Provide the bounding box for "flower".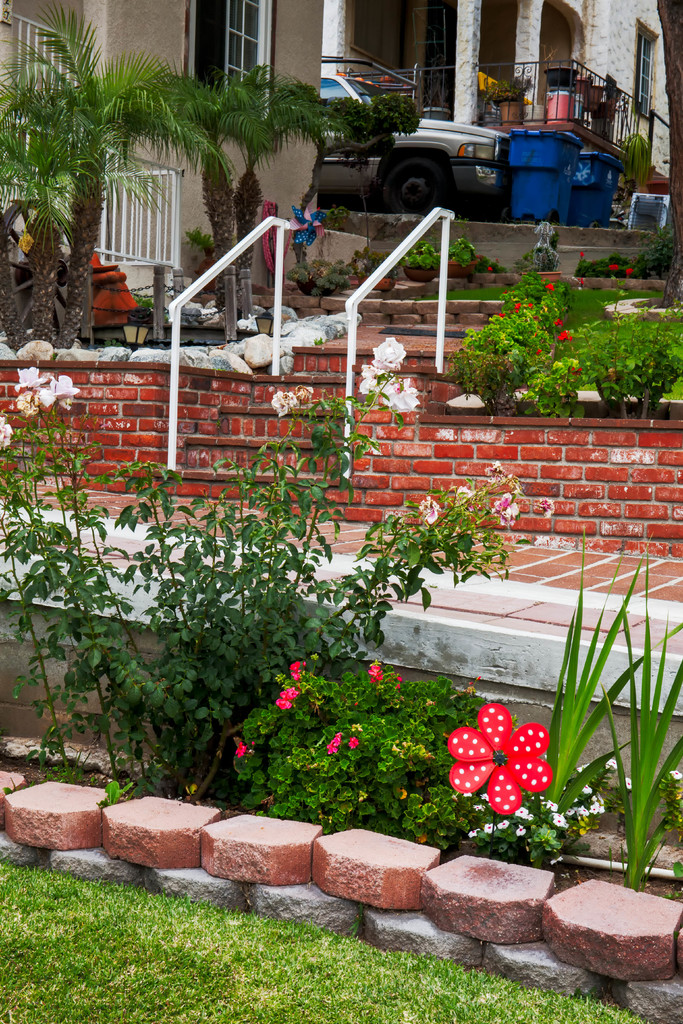
[x1=276, y1=683, x2=302, y2=705].
